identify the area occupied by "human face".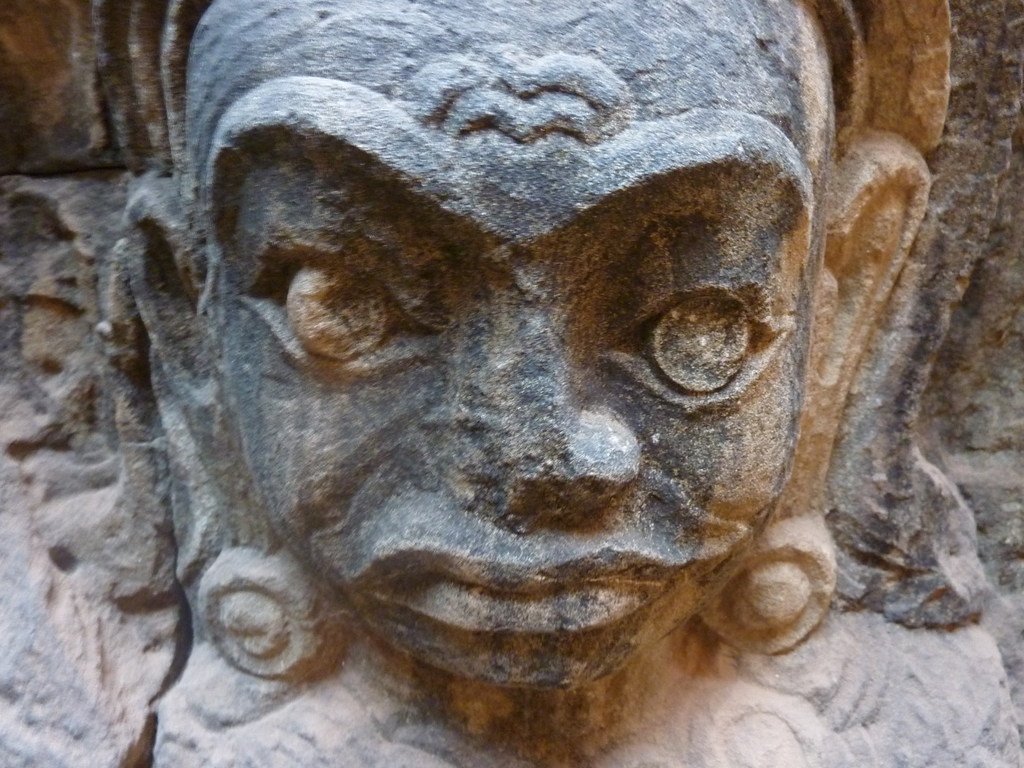
Area: region(196, 0, 828, 686).
